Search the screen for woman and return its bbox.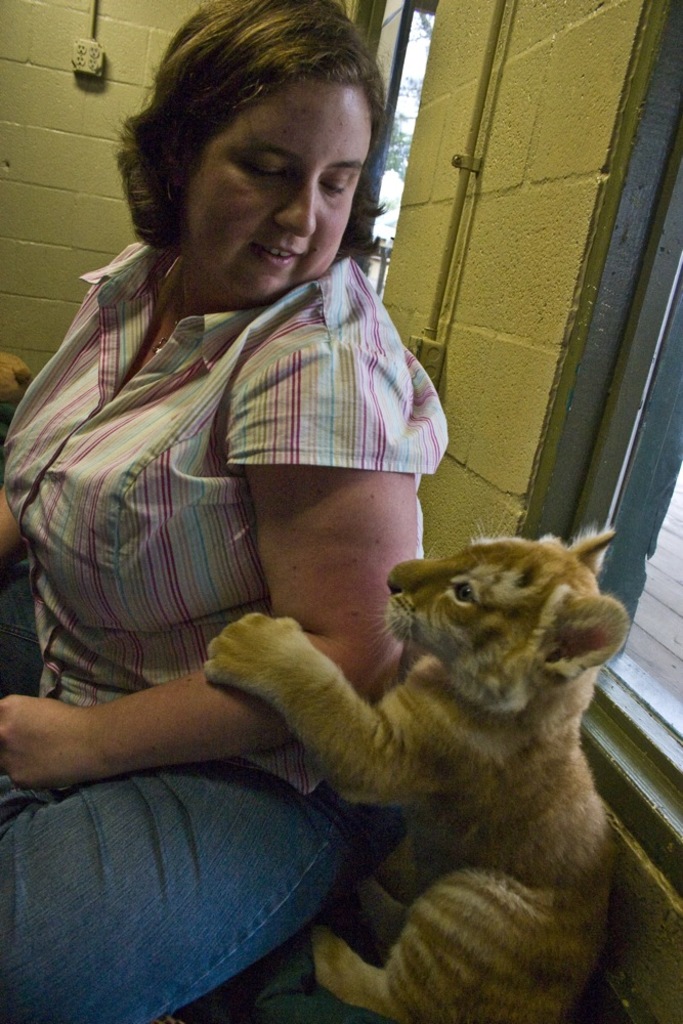
Found: detection(20, 26, 501, 1016).
